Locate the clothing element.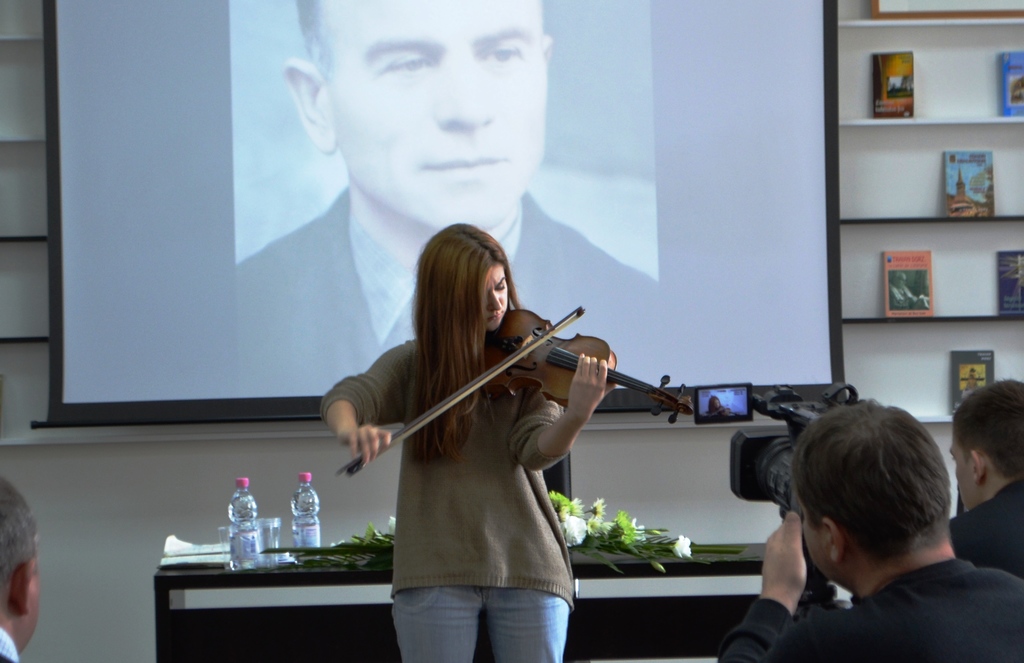
Element bbox: pyautogui.locateOnScreen(232, 180, 675, 390).
